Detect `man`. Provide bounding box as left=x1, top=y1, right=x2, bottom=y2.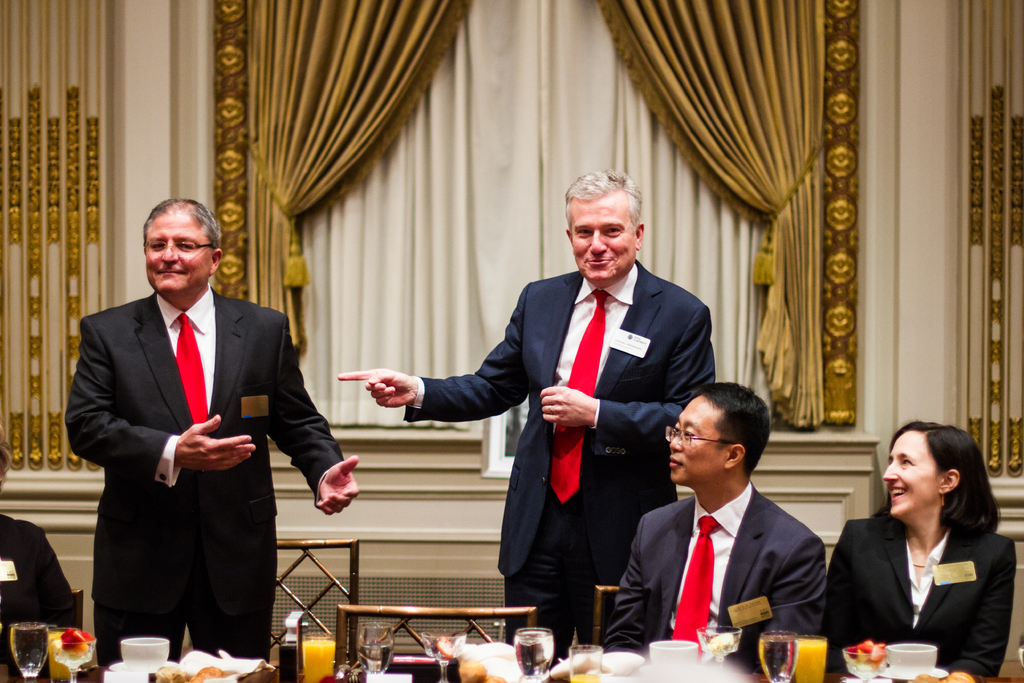
left=338, top=176, right=723, bottom=664.
